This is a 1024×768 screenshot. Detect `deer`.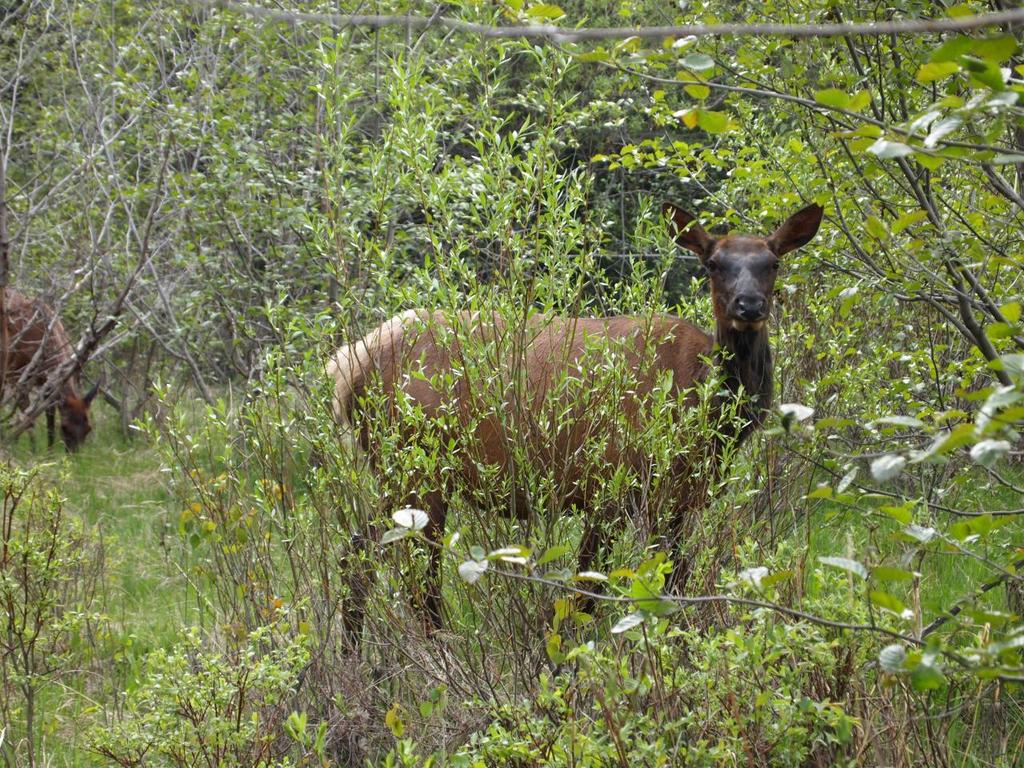
[326, 198, 826, 678].
